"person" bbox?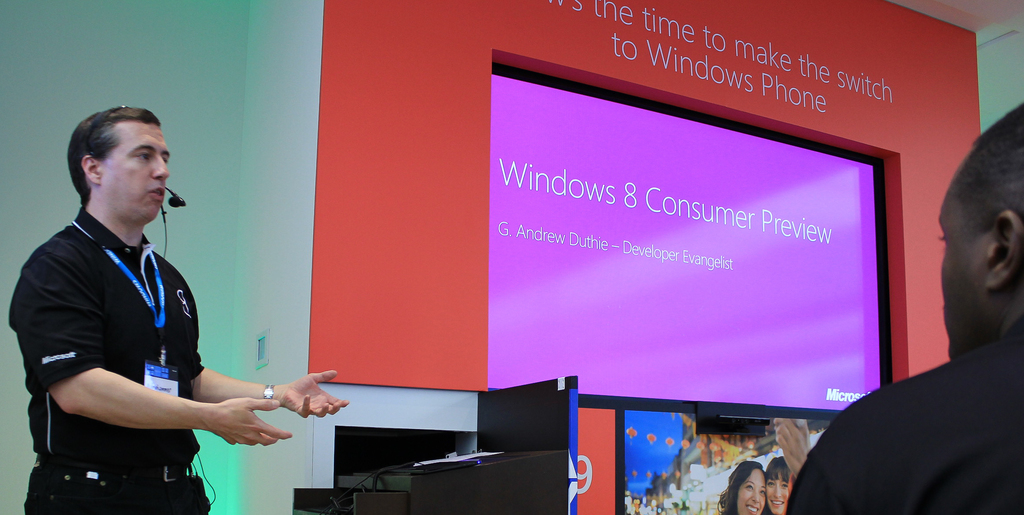
locate(9, 106, 350, 514)
